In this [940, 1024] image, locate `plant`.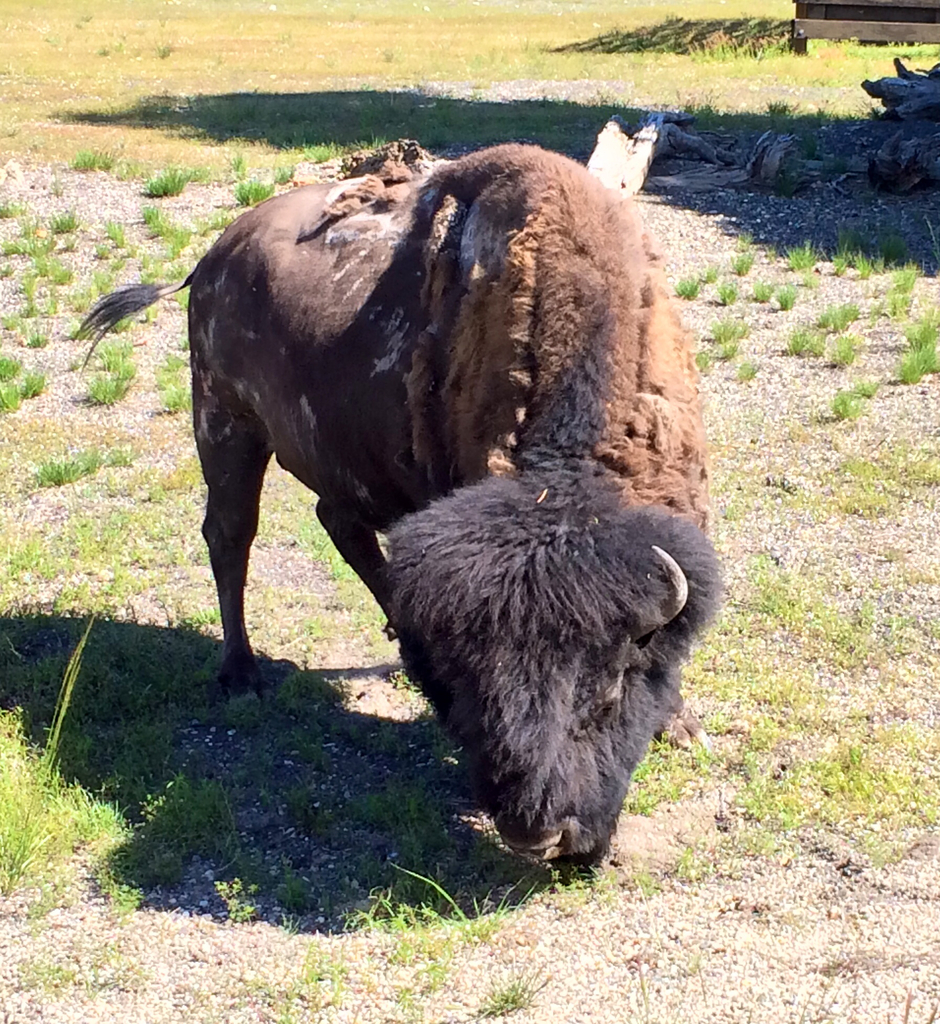
Bounding box: l=781, t=240, r=822, b=273.
